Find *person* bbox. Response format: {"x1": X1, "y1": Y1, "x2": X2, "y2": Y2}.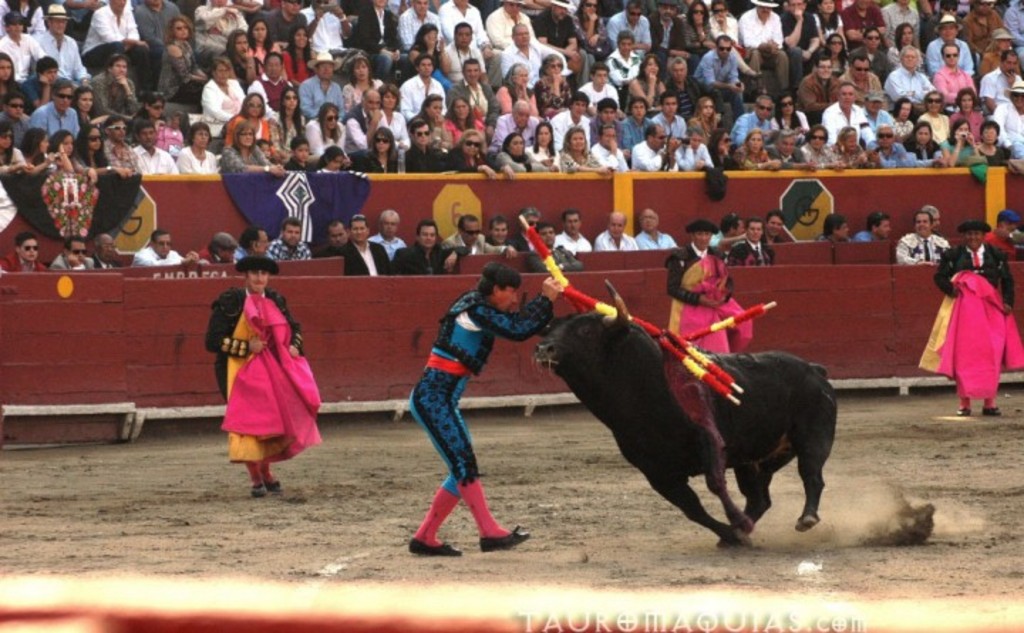
{"x1": 713, "y1": 211, "x2": 745, "y2": 252}.
